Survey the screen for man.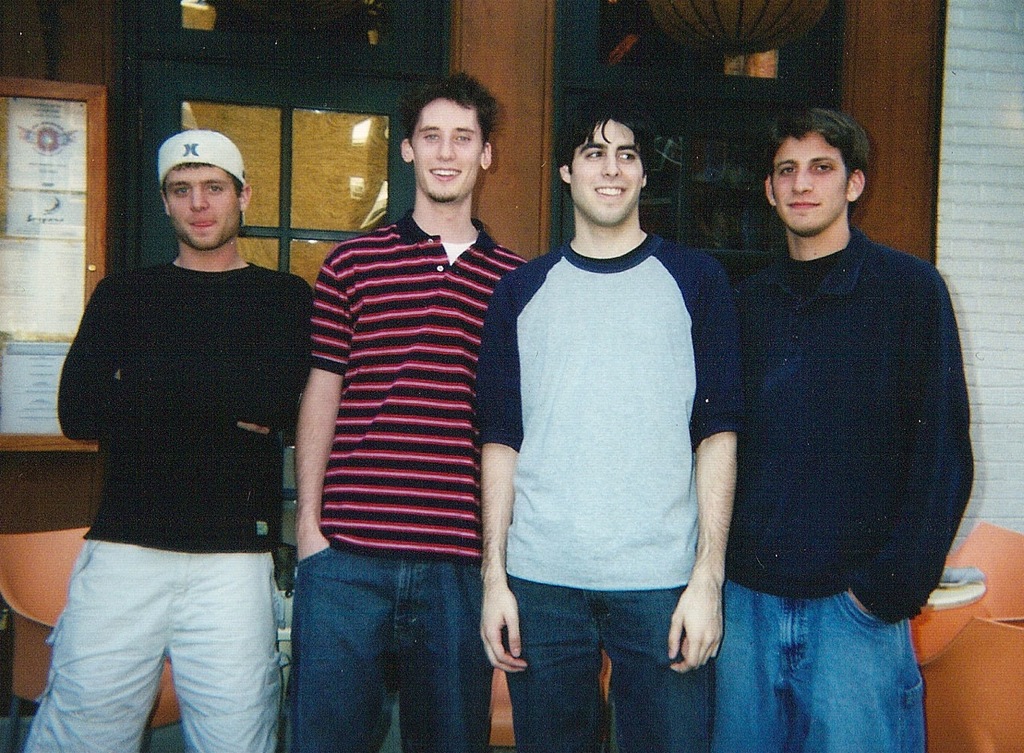
Survey found: region(474, 82, 756, 741).
